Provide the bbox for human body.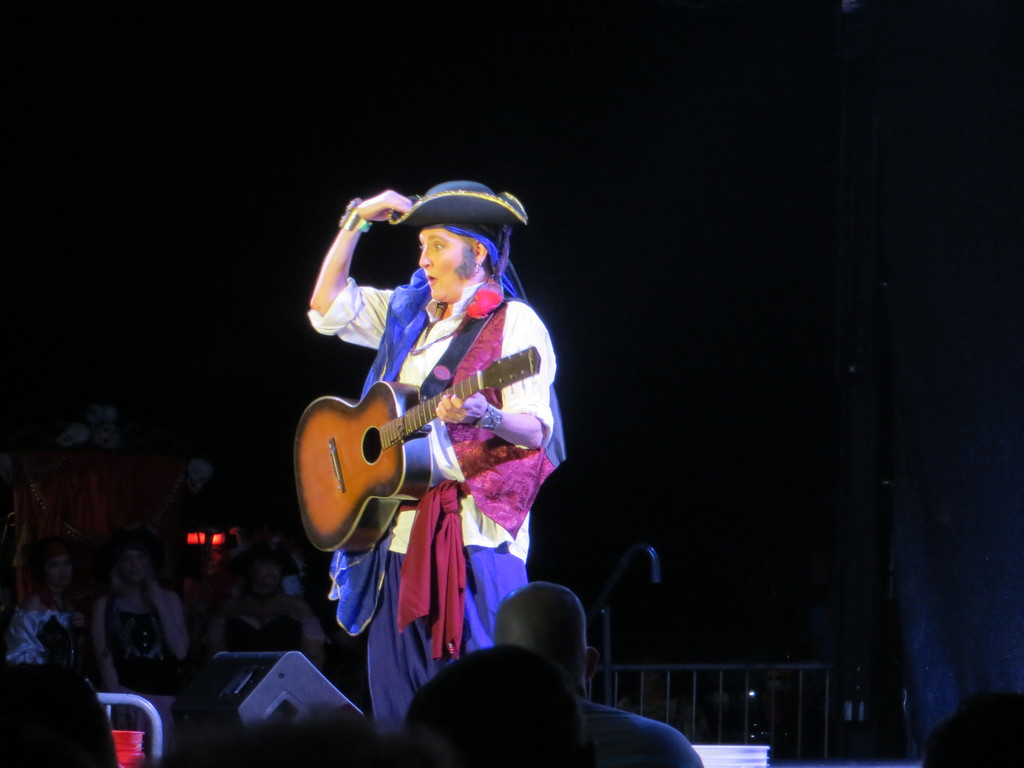
13:544:79:679.
